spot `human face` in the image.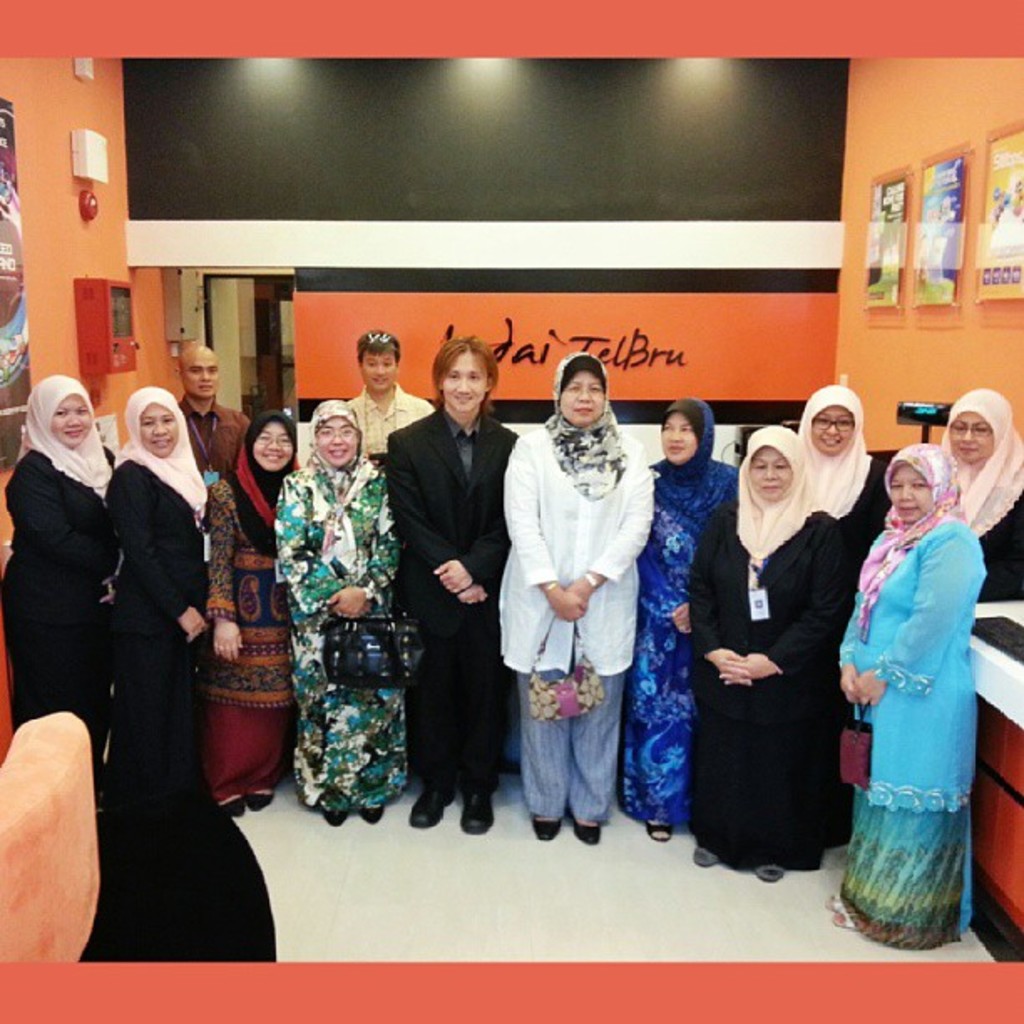
`human face` found at <box>323,420,363,465</box>.
